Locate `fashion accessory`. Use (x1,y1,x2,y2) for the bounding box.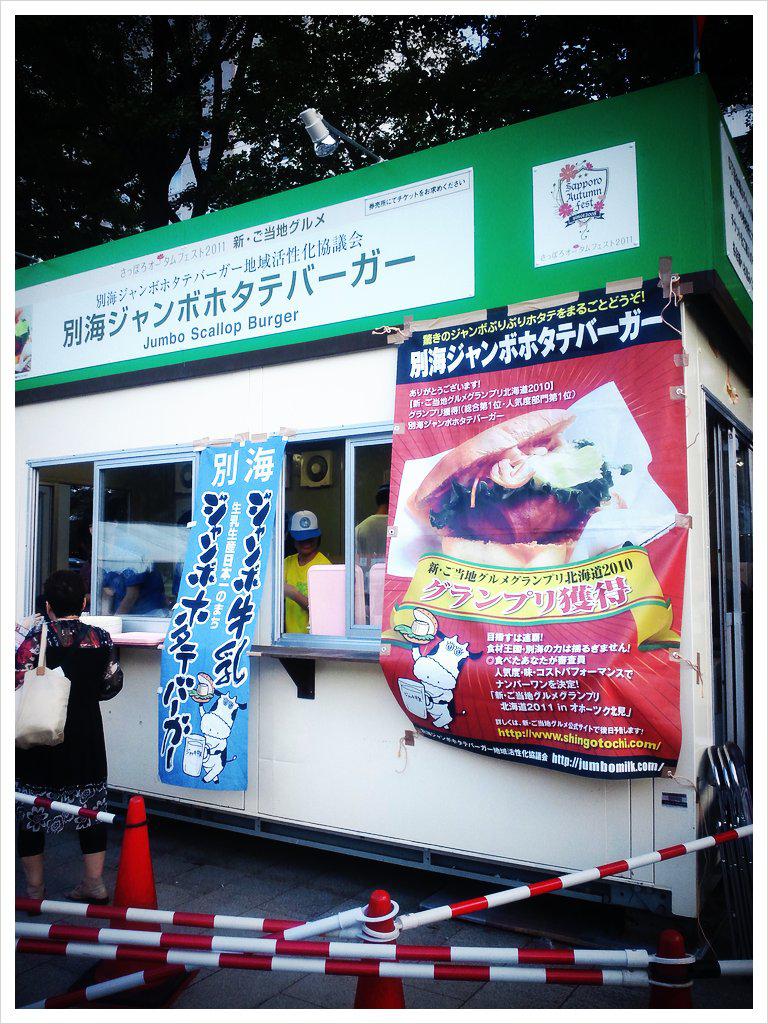
(288,510,321,542).
